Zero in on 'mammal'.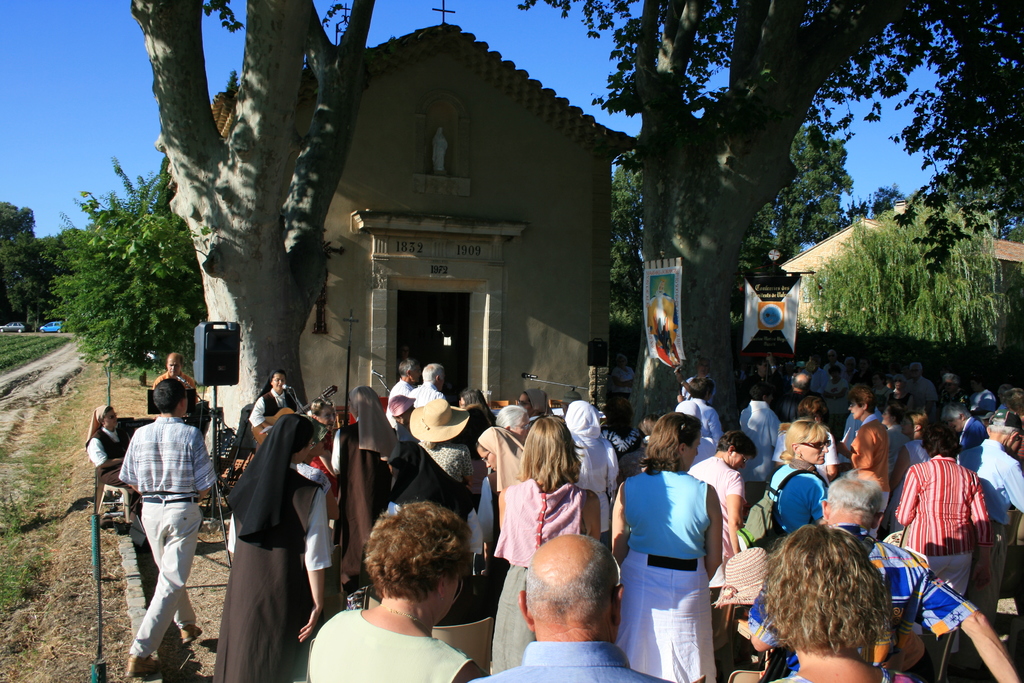
Zeroed in: [left=961, top=403, right=1023, bottom=680].
